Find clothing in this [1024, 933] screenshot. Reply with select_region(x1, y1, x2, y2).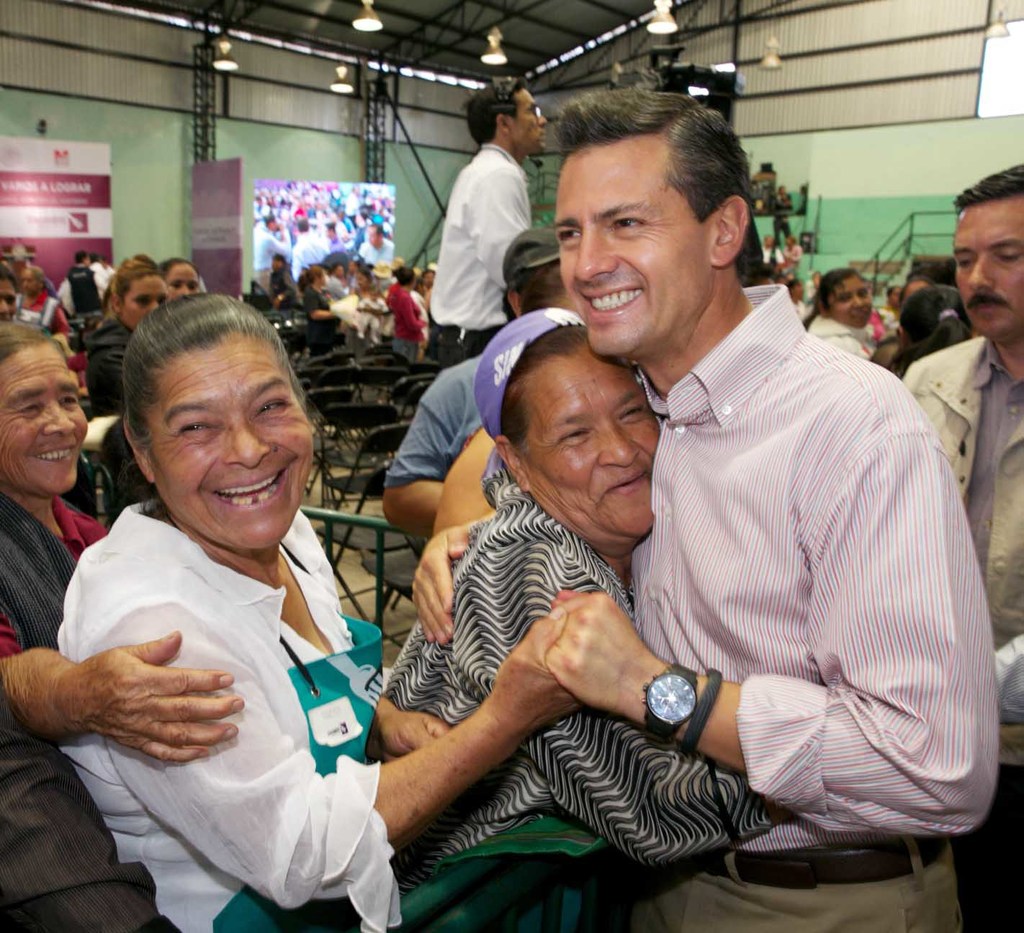
select_region(0, 495, 175, 932).
